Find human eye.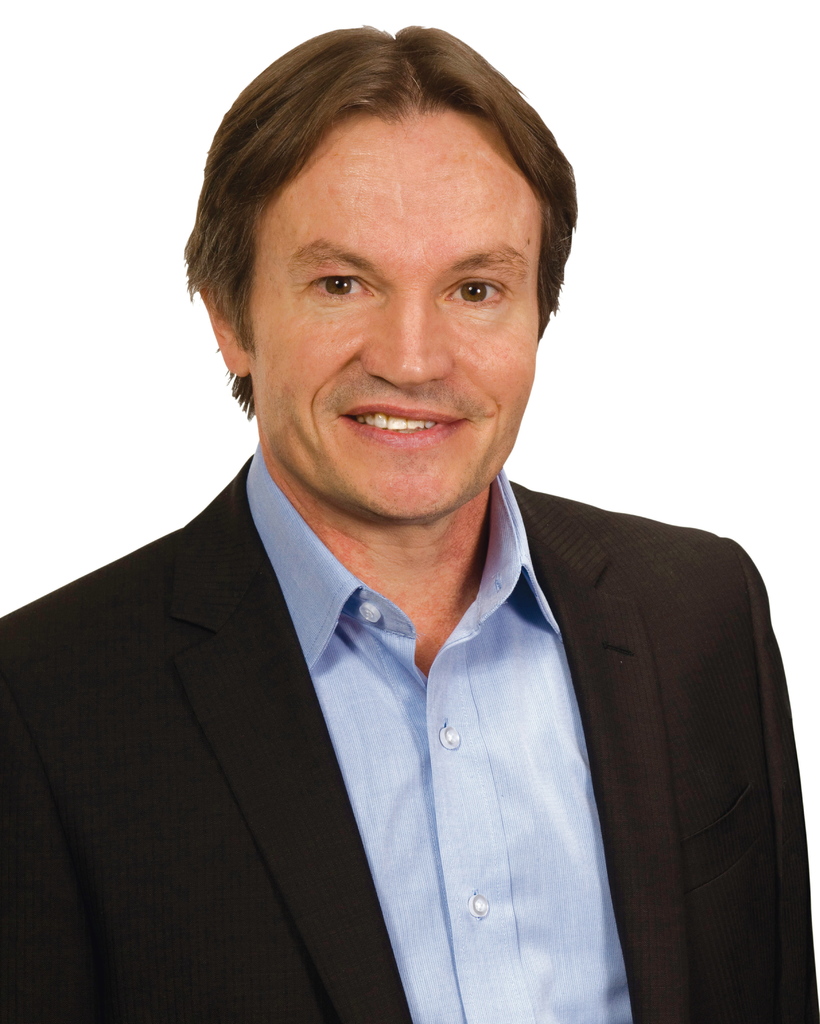
crop(444, 275, 507, 302).
